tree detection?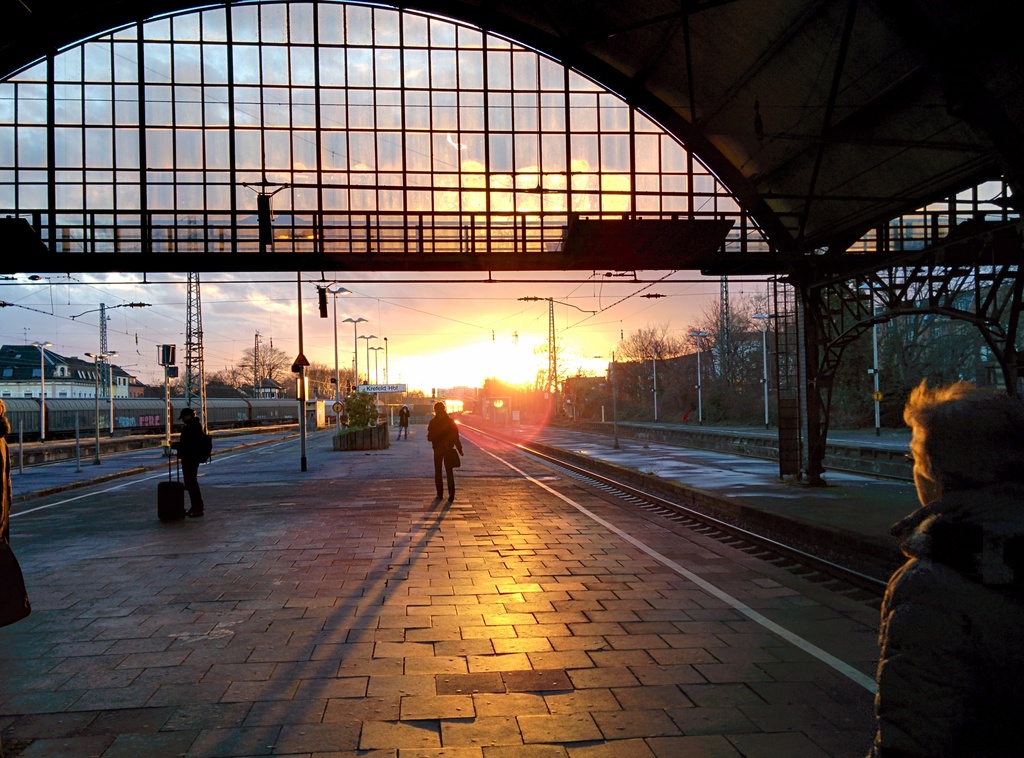
[234, 348, 292, 386]
